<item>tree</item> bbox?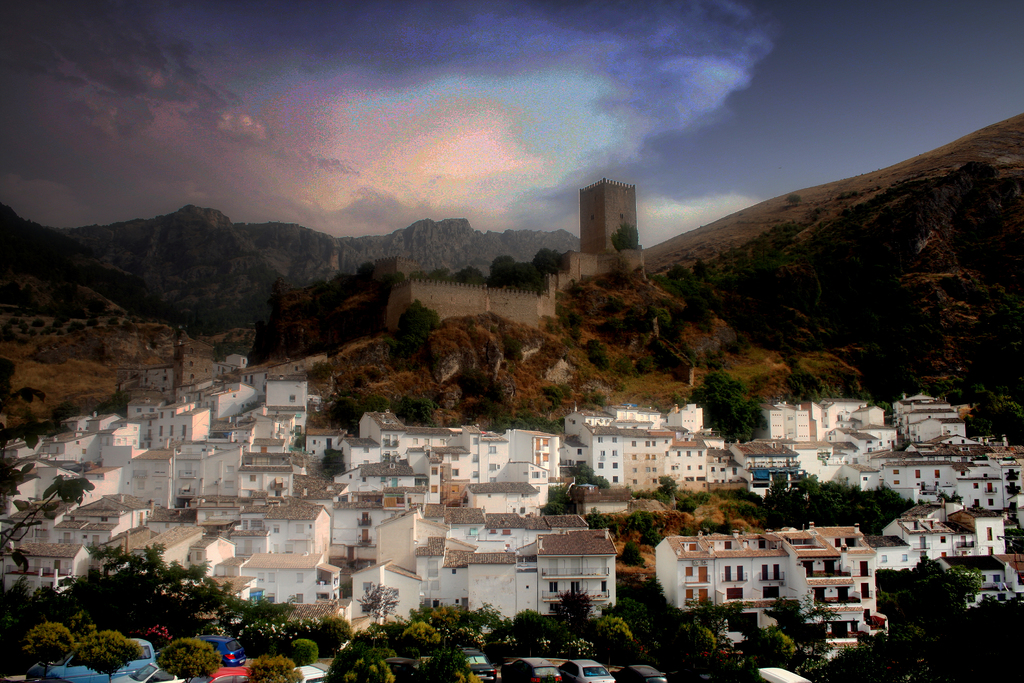
BBox(396, 298, 446, 363)
